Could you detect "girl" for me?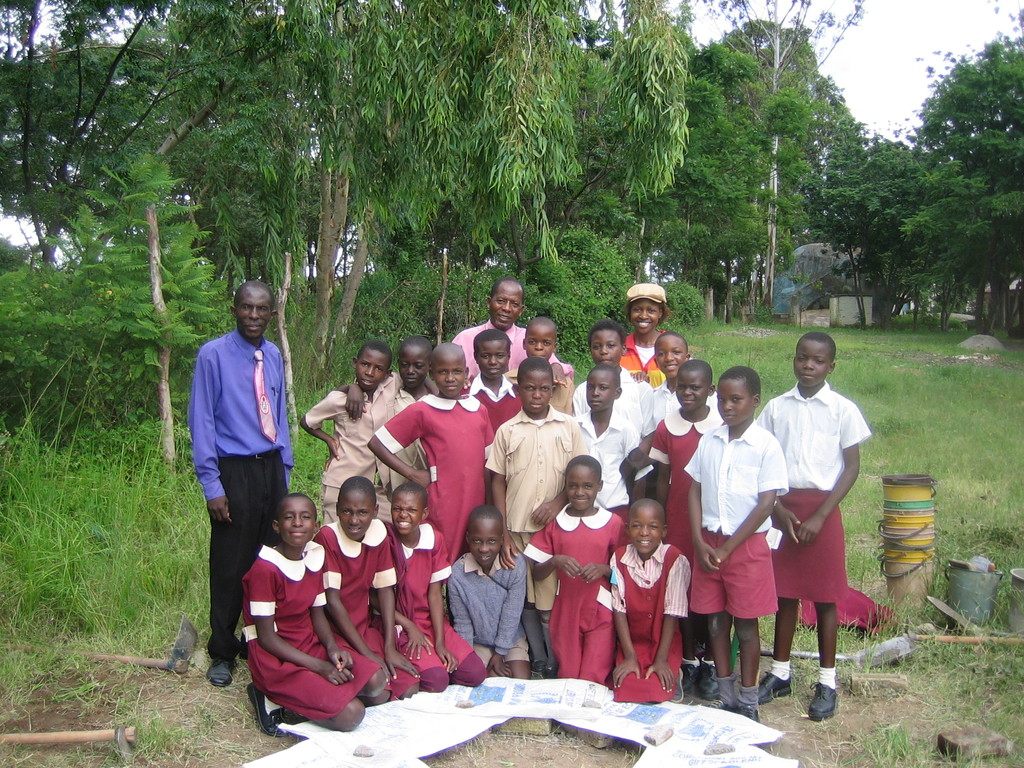
Detection result: box=[369, 483, 481, 694].
